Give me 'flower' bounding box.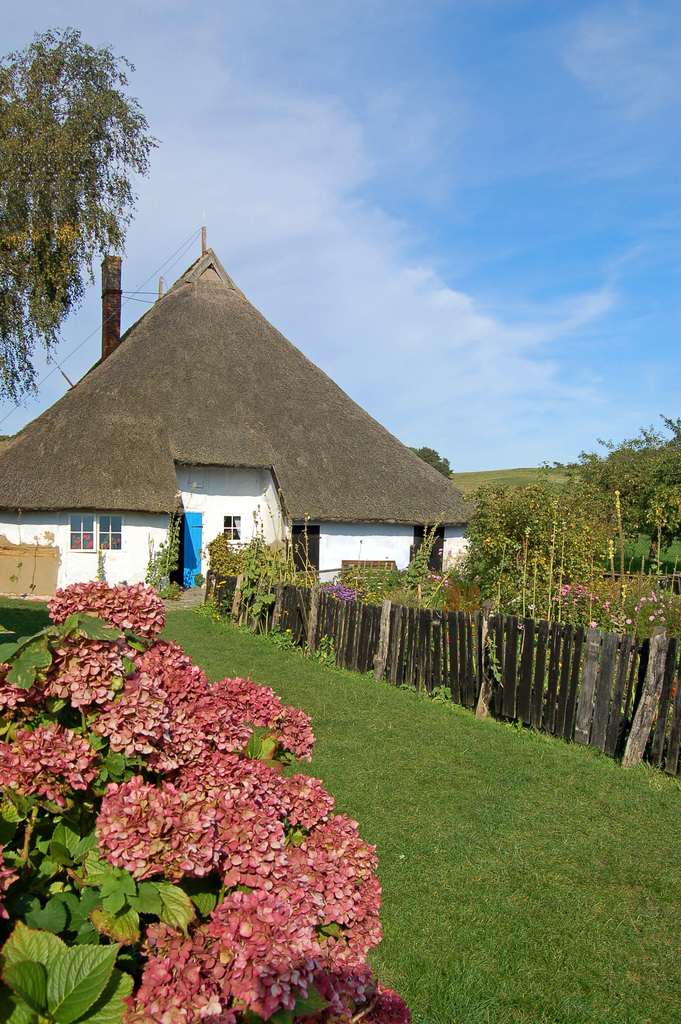
<bbox>259, 879, 286, 916</bbox>.
